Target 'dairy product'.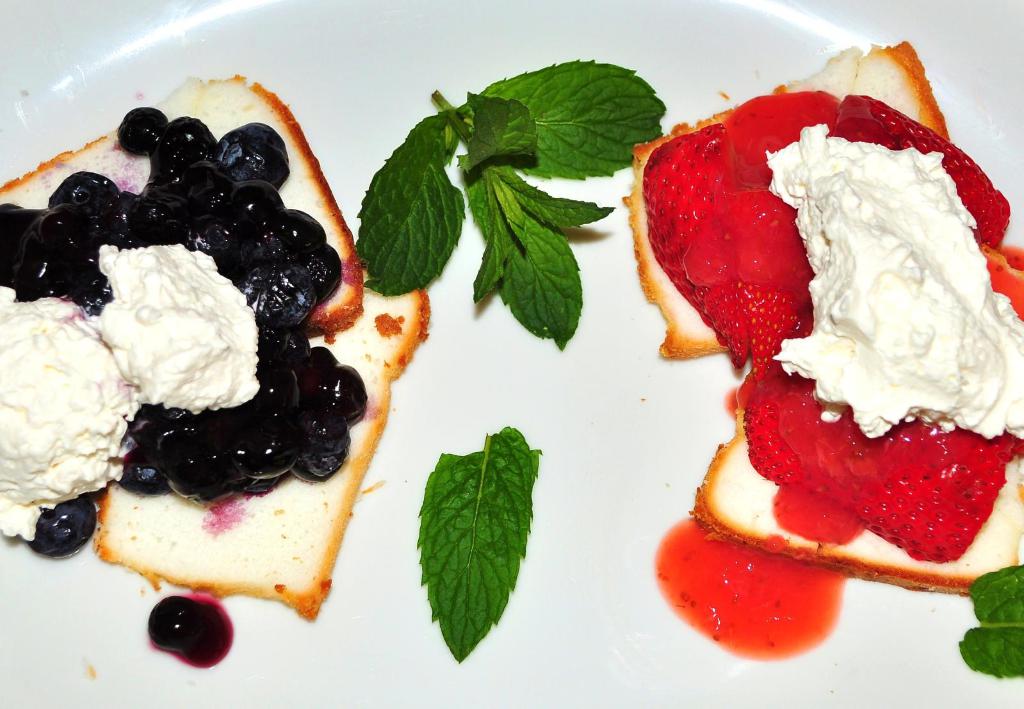
Target region: (101,255,262,409).
